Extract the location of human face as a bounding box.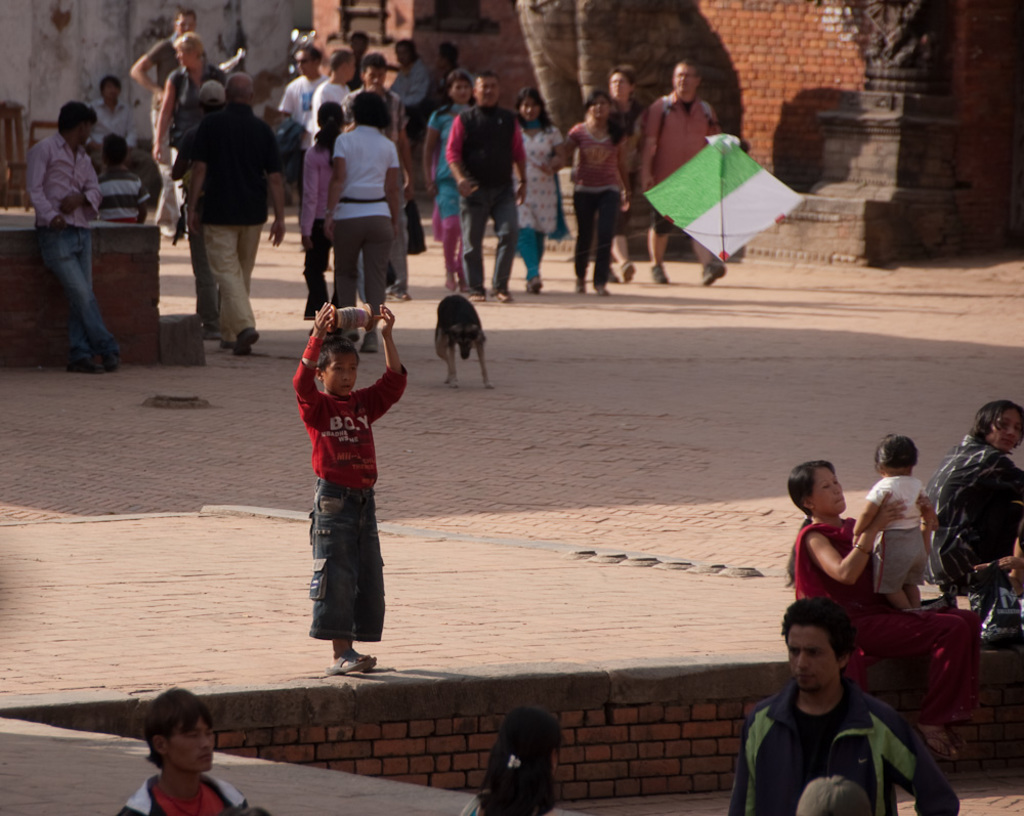
[788, 627, 840, 689].
